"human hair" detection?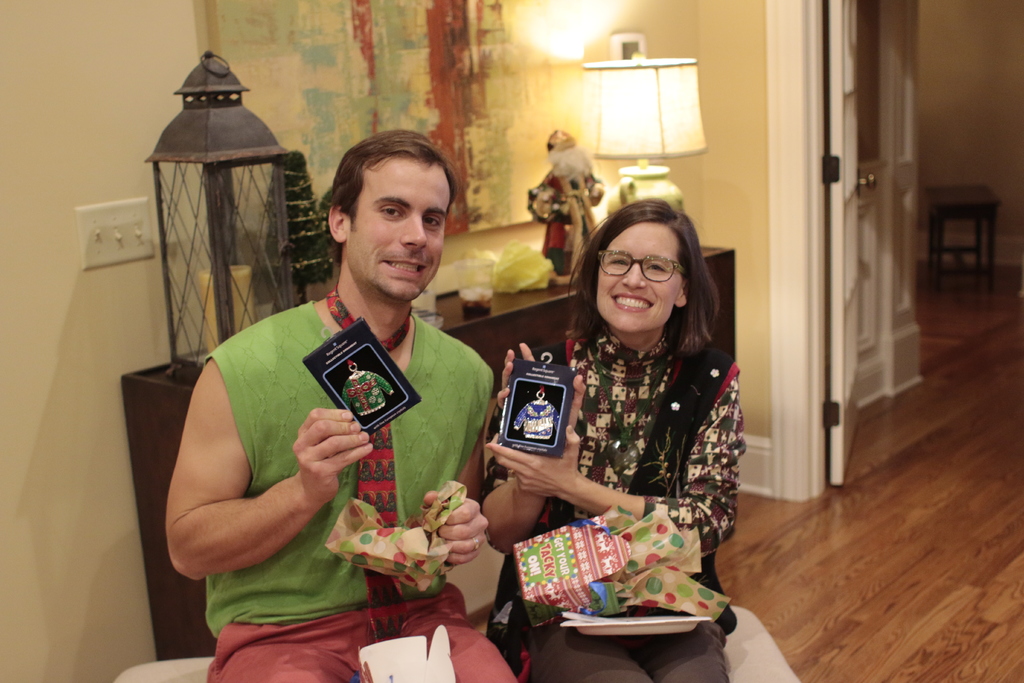
bbox=(576, 202, 721, 365)
